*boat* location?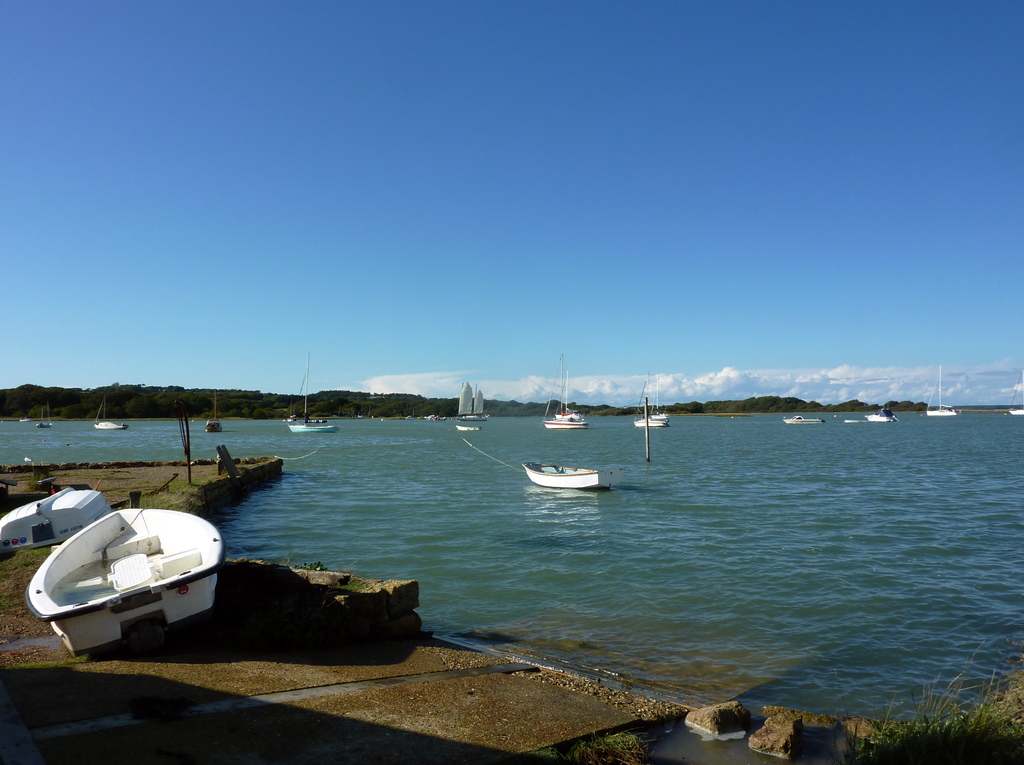
(0, 477, 111, 549)
